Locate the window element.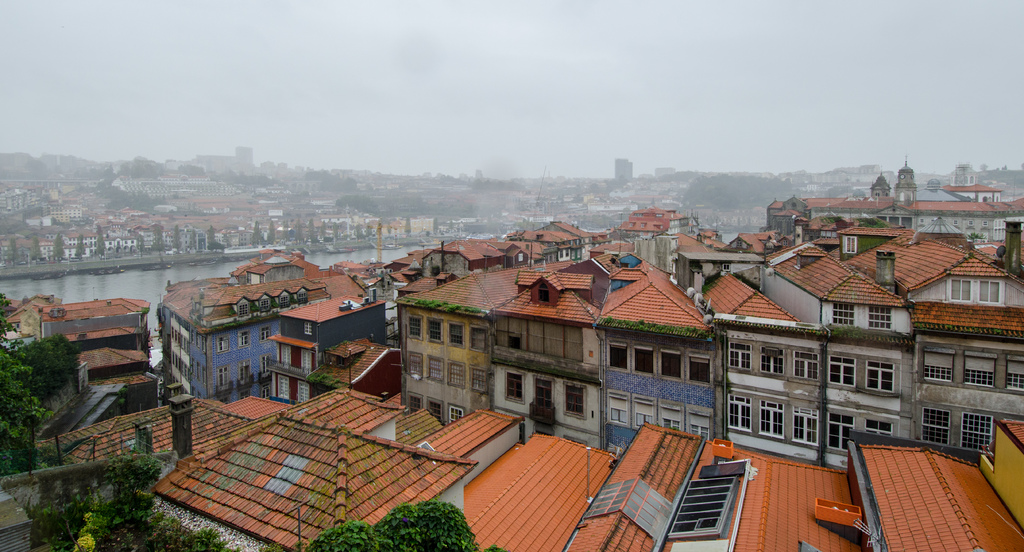
Element bbox: select_region(637, 402, 660, 423).
